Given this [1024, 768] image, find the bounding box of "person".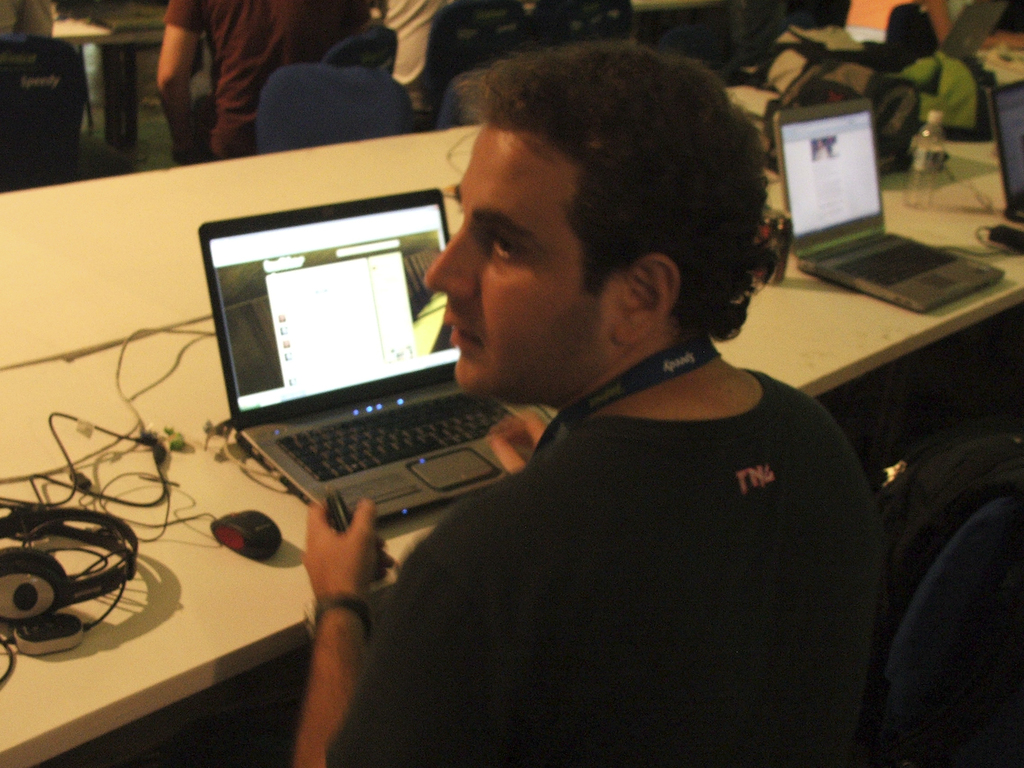
294, 36, 887, 767.
